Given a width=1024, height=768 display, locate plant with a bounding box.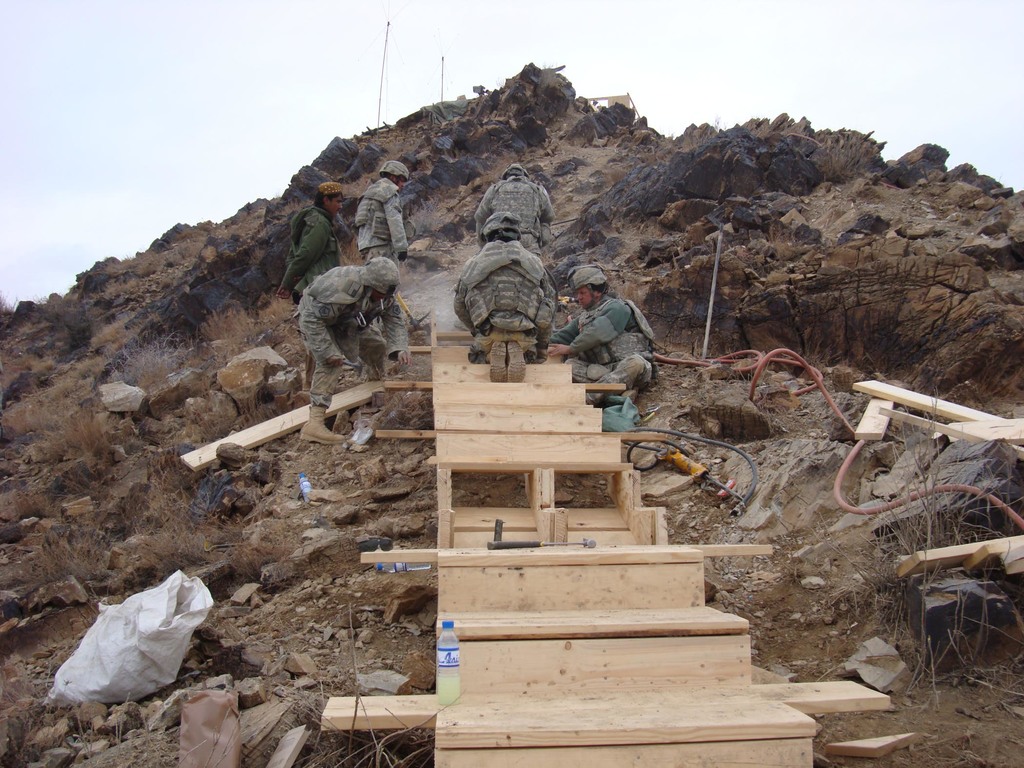
Located: rect(0, 662, 66, 767).
